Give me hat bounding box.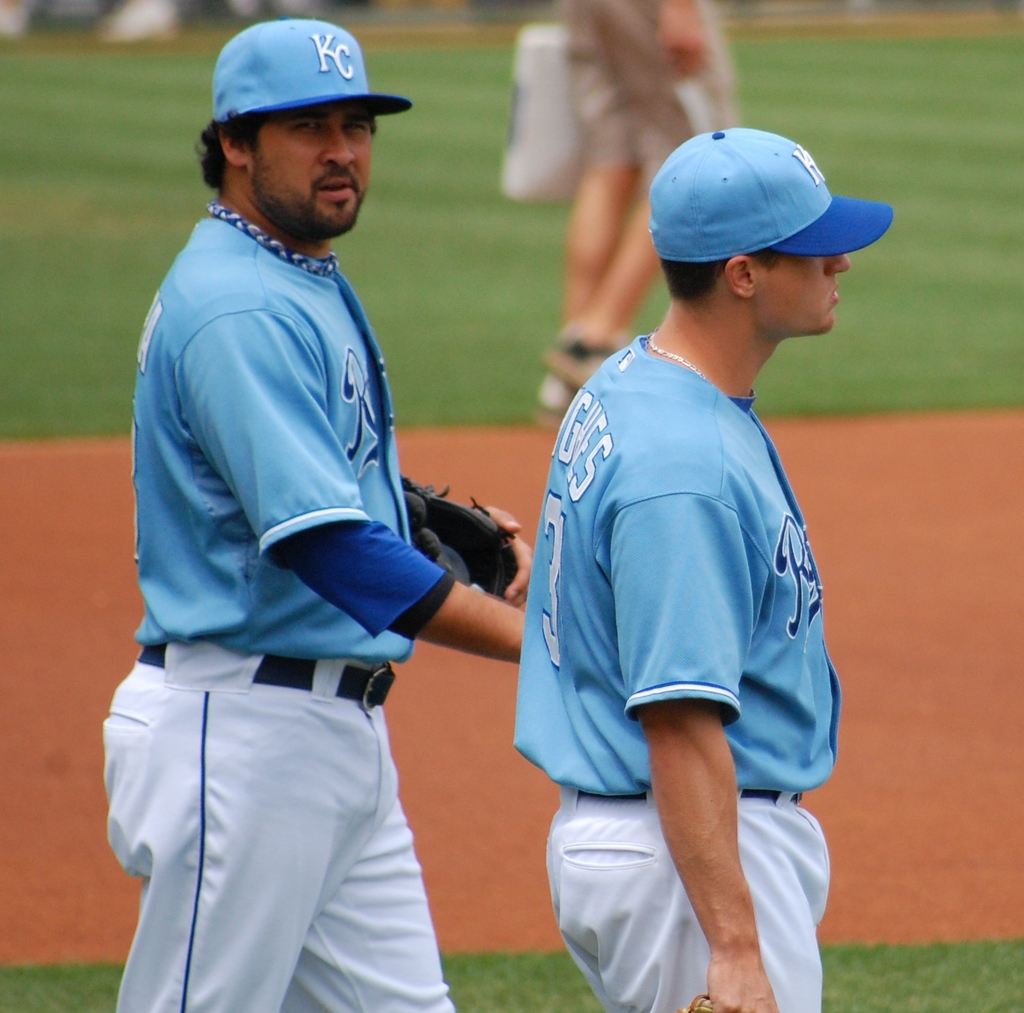
(x1=646, y1=125, x2=895, y2=263).
